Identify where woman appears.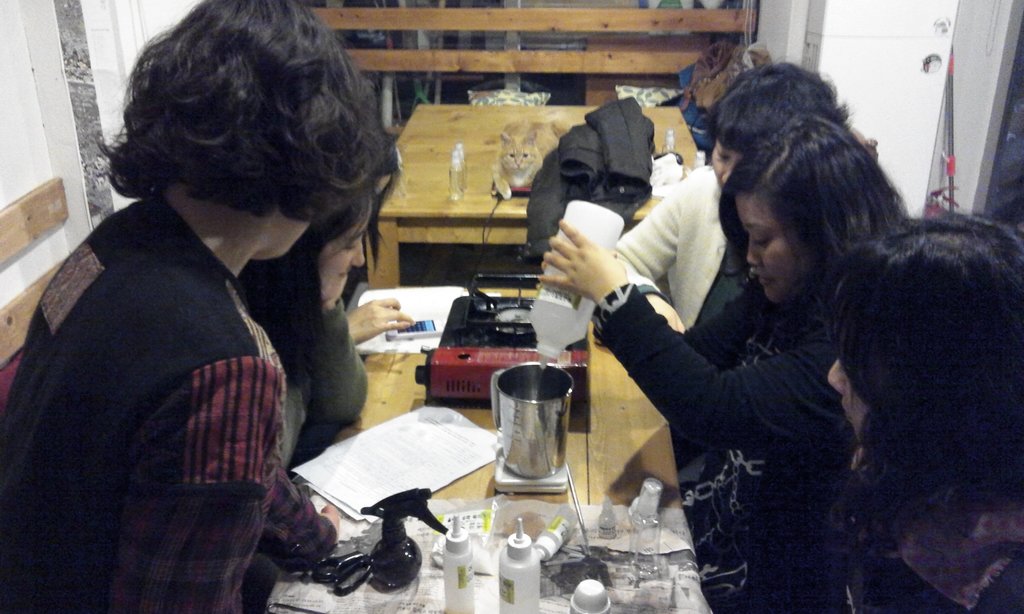
Appears at select_region(241, 181, 368, 469).
